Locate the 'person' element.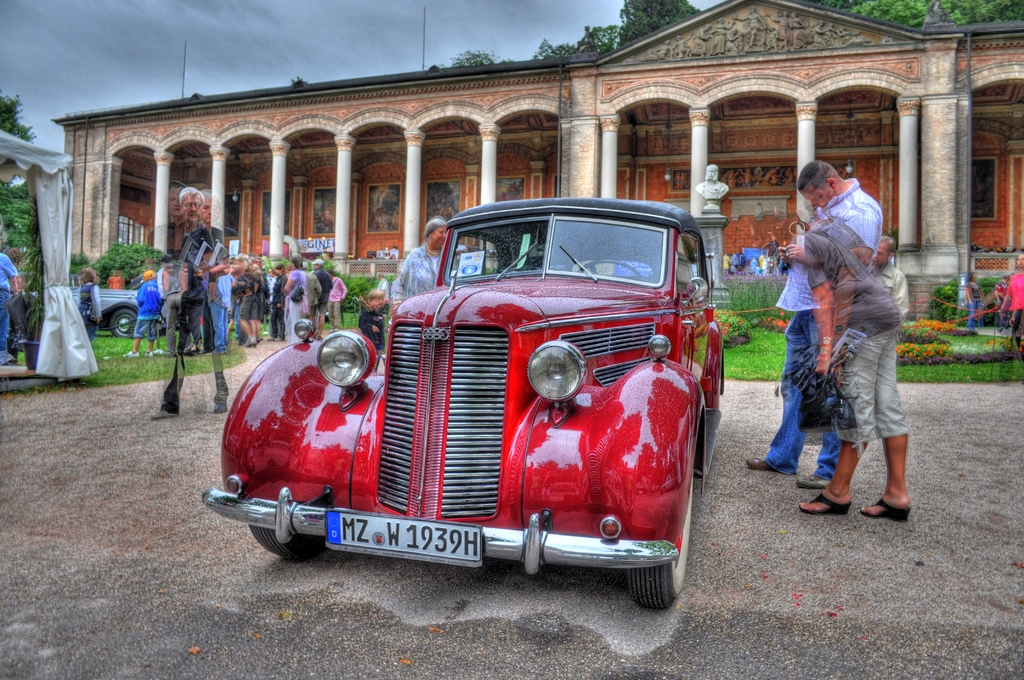
Element bbox: bbox=[0, 236, 25, 364].
